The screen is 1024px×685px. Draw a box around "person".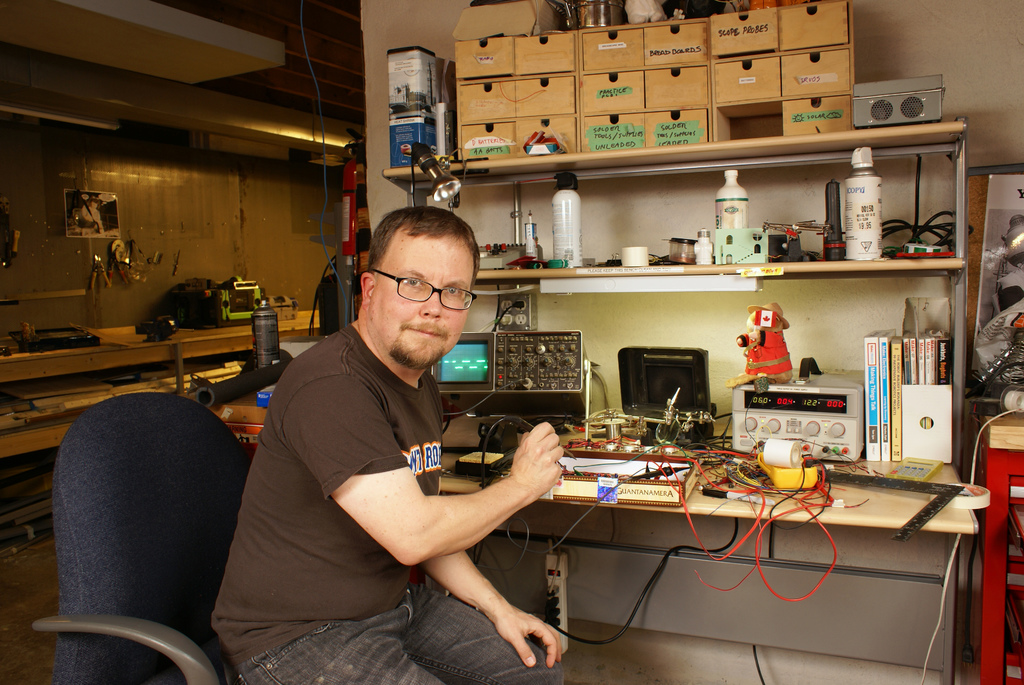
[left=79, top=195, right=109, bottom=239].
